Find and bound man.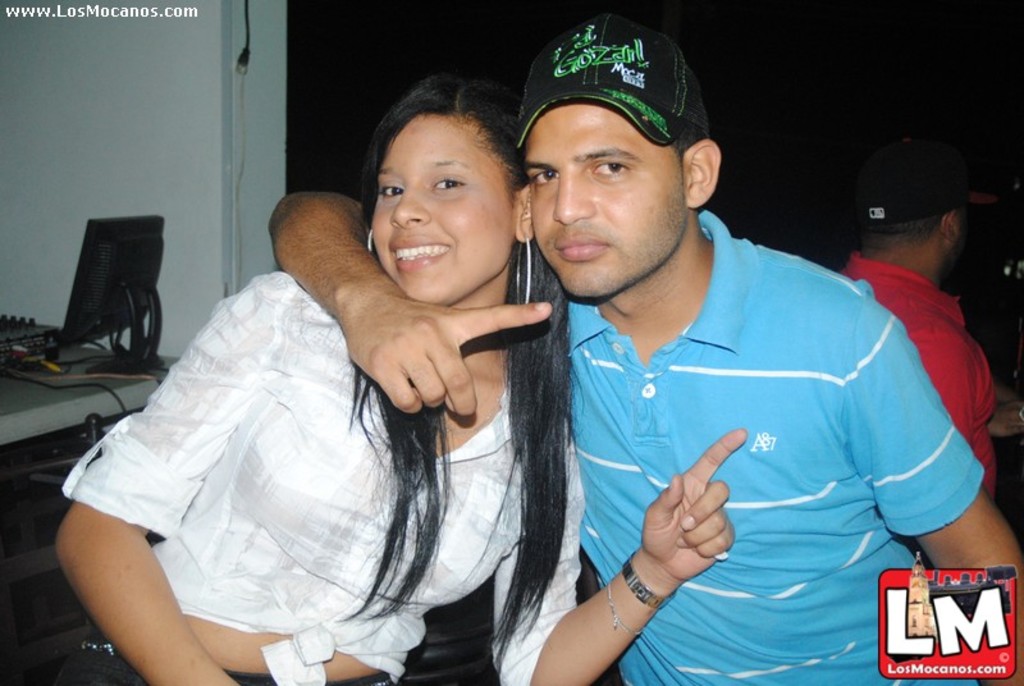
Bound: {"x1": 835, "y1": 148, "x2": 1023, "y2": 498}.
